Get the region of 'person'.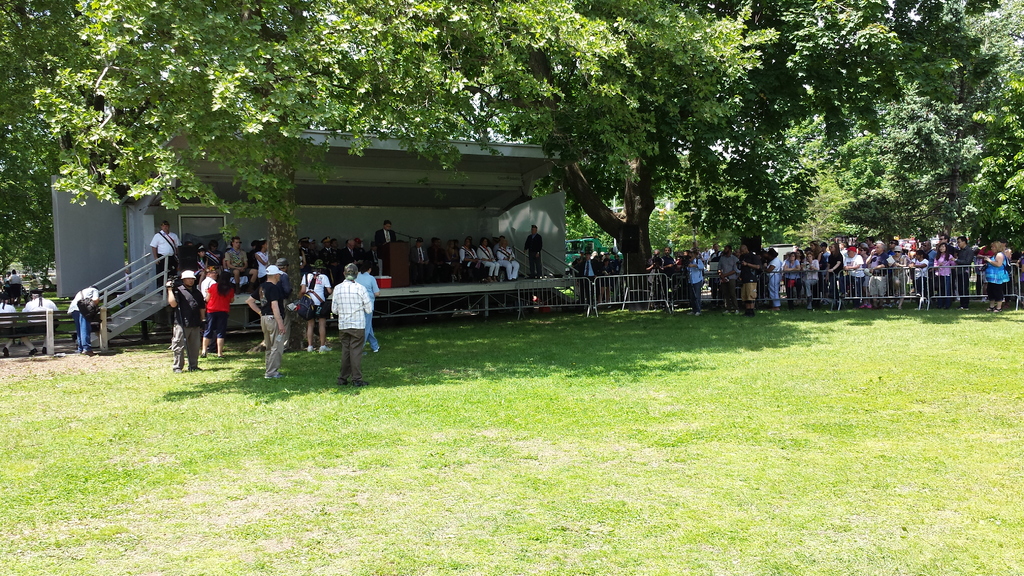
bbox(8, 271, 20, 284).
